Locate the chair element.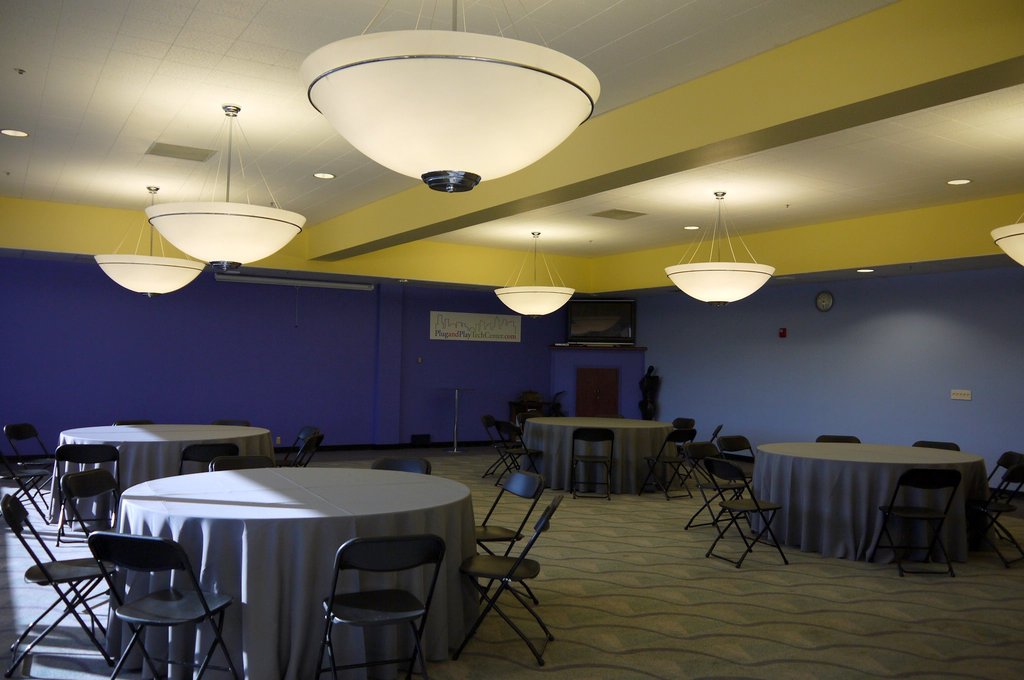
Element bbox: <box>714,435,758,504</box>.
